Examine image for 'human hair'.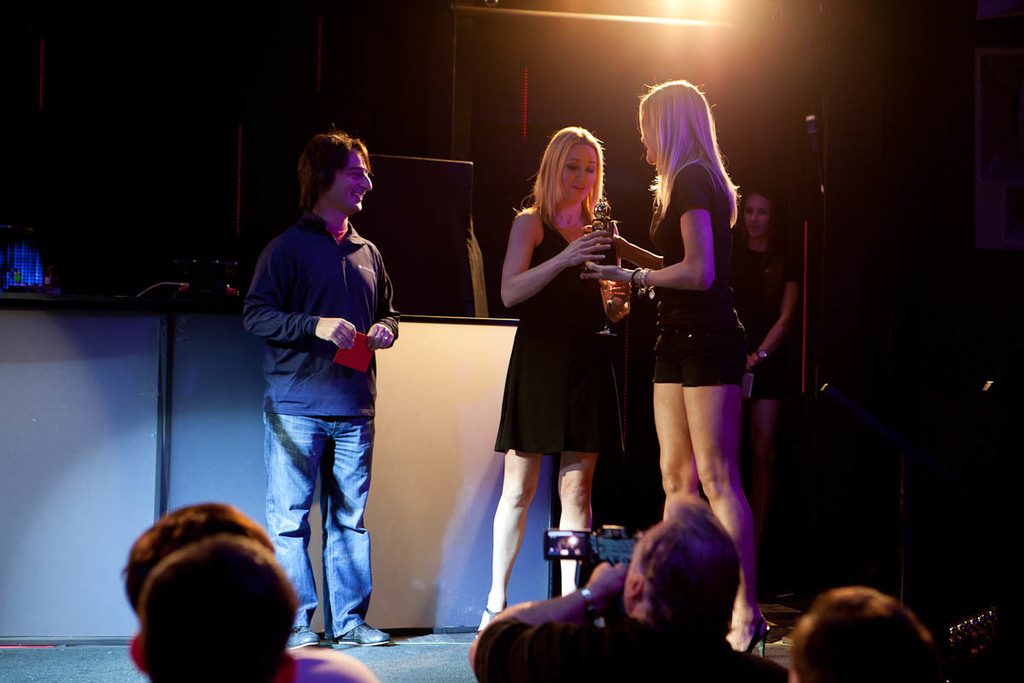
Examination result: [left=636, top=486, right=740, bottom=635].
